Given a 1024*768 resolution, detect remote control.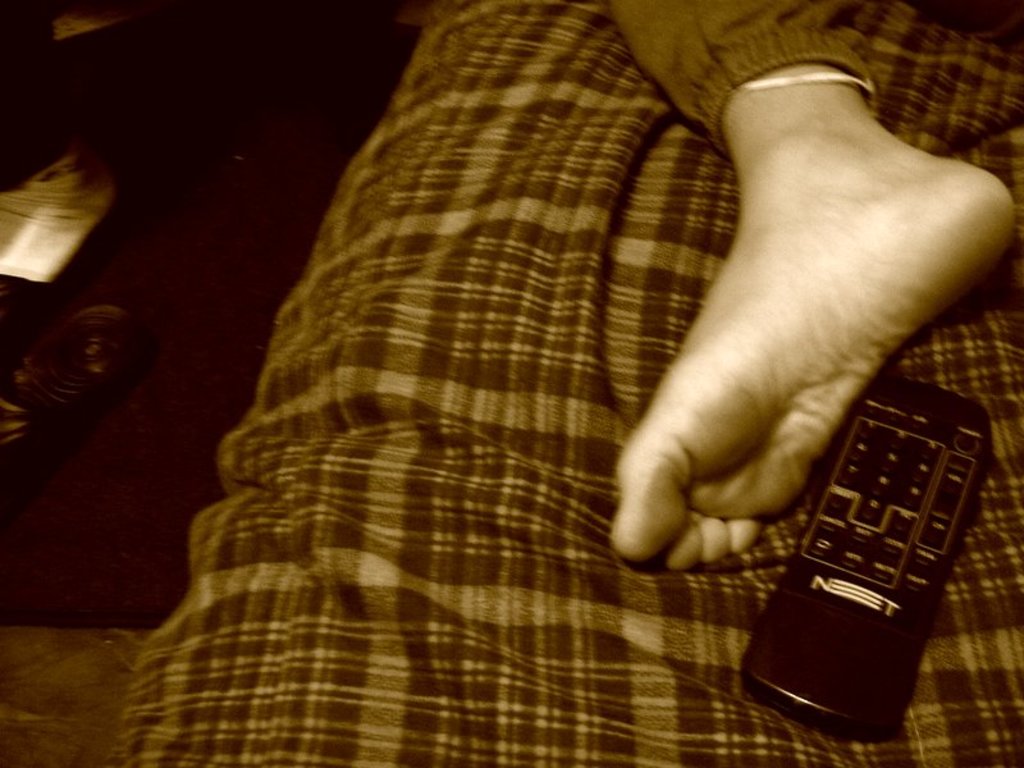
{"x1": 740, "y1": 375, "x2": 995, "y2": 739}.
